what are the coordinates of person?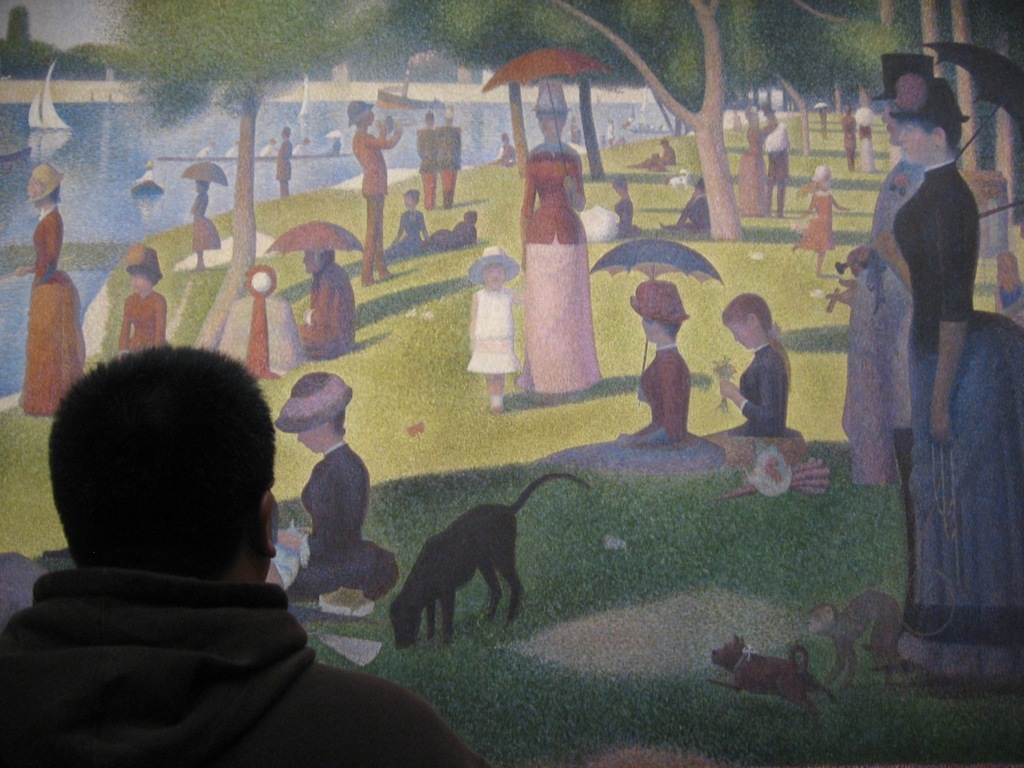
select_region(762, 107, 790, 217).
